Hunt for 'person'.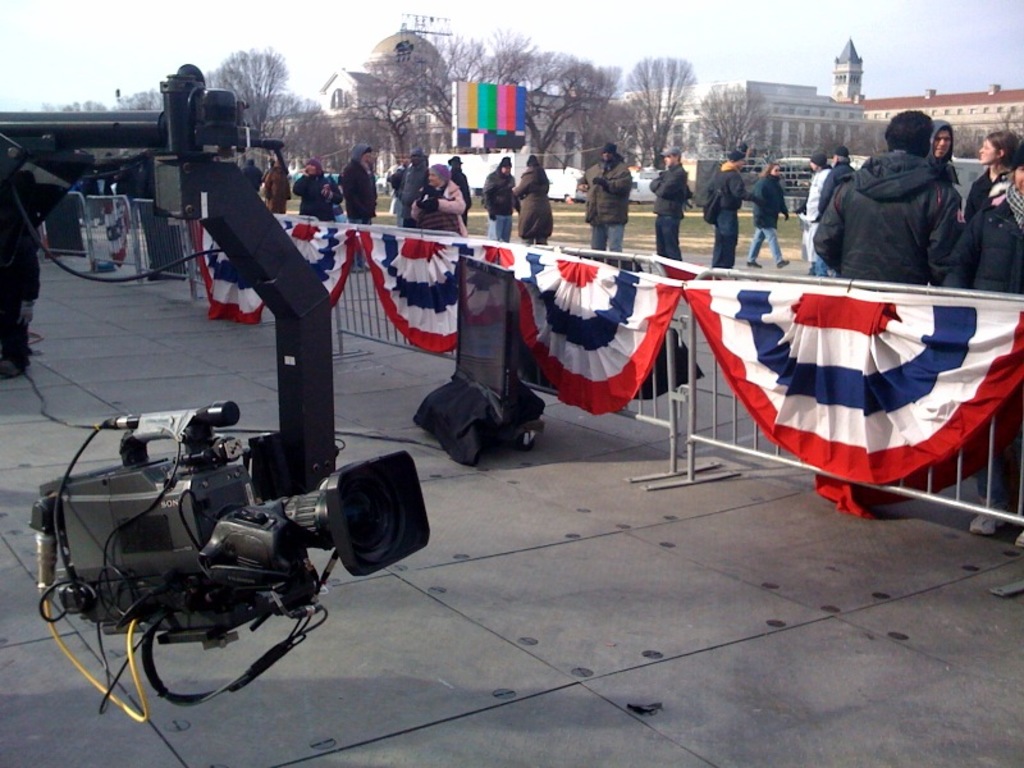
Hunted down at box=[745, 160, 795, 275].
